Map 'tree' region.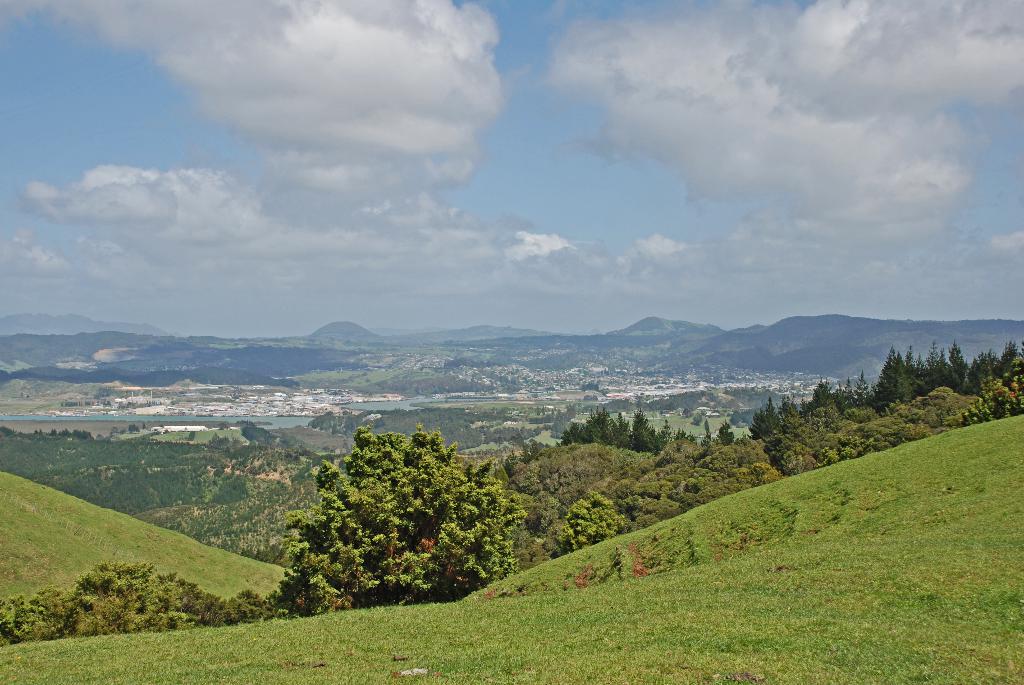
Mapped to bbox(184, 427, 193, 441).
